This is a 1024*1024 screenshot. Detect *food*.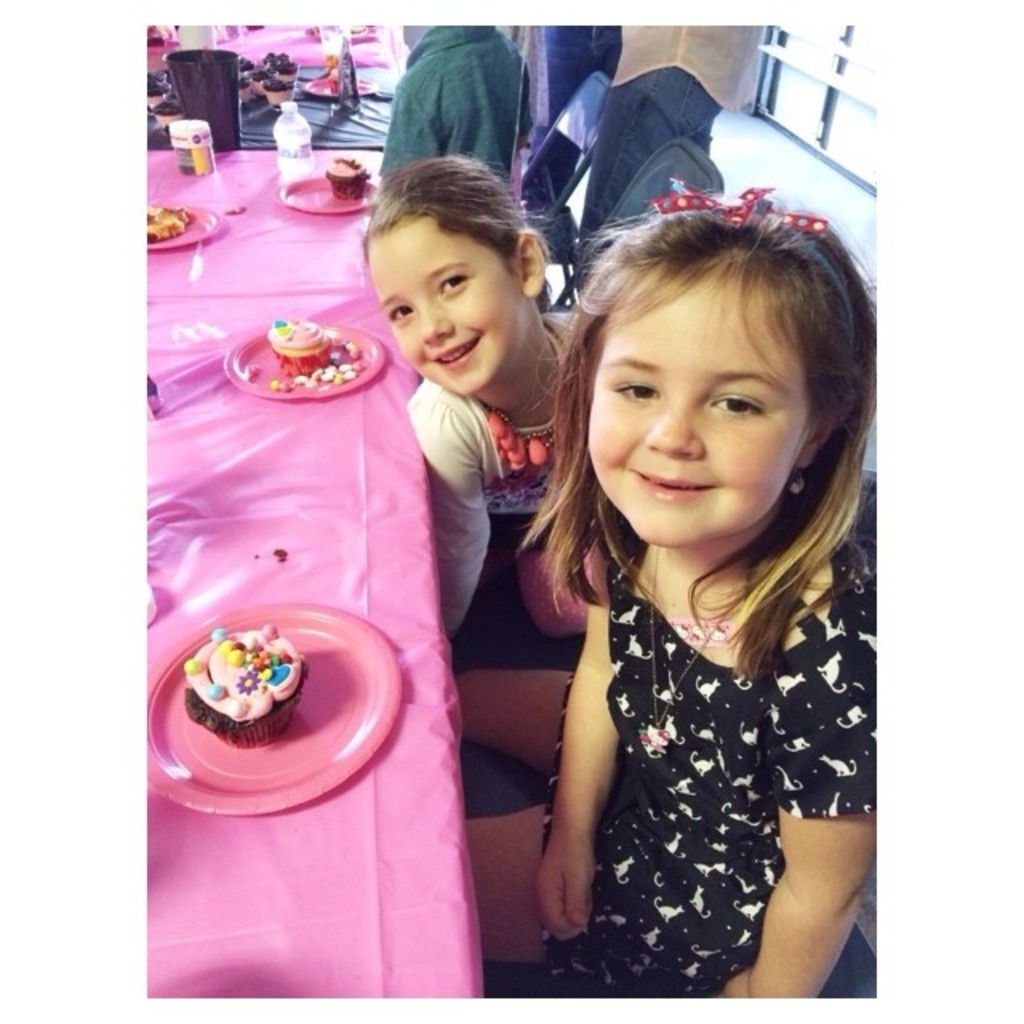
[x1=322, y1=50, x2=341, y2=93].
